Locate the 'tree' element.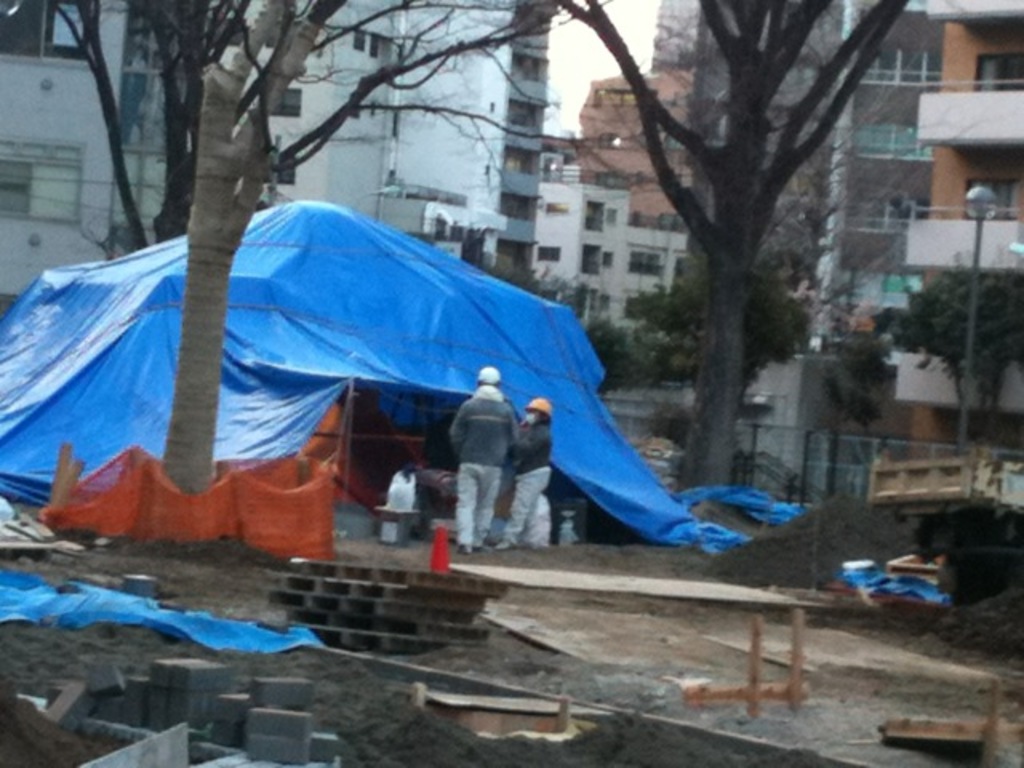
Element bbox: {"left": 46, "top": 0, "right": 582, "bottom": 248}.
